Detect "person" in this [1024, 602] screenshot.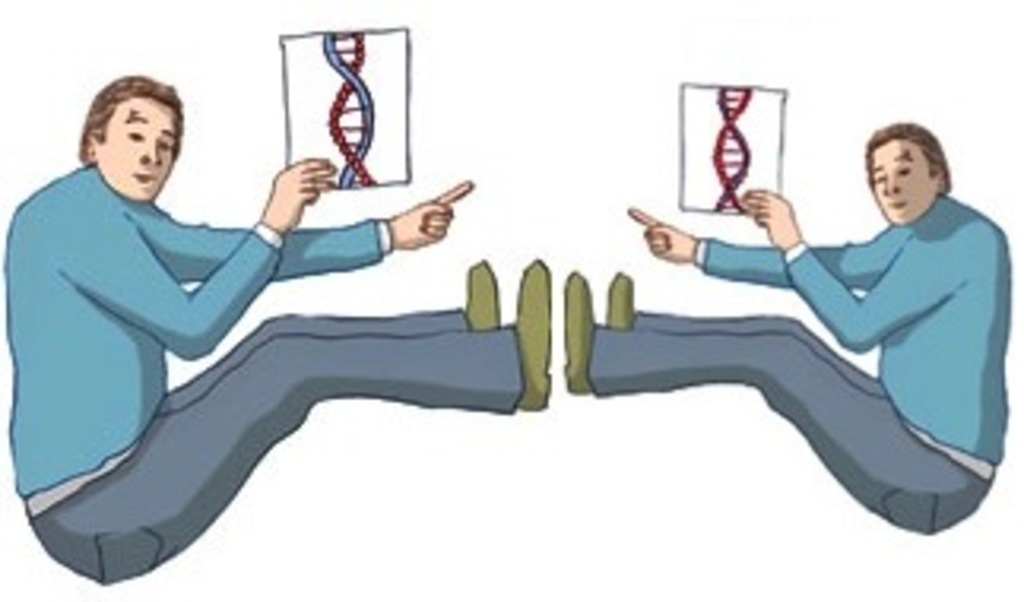
Detection: 3/79/552/592.
